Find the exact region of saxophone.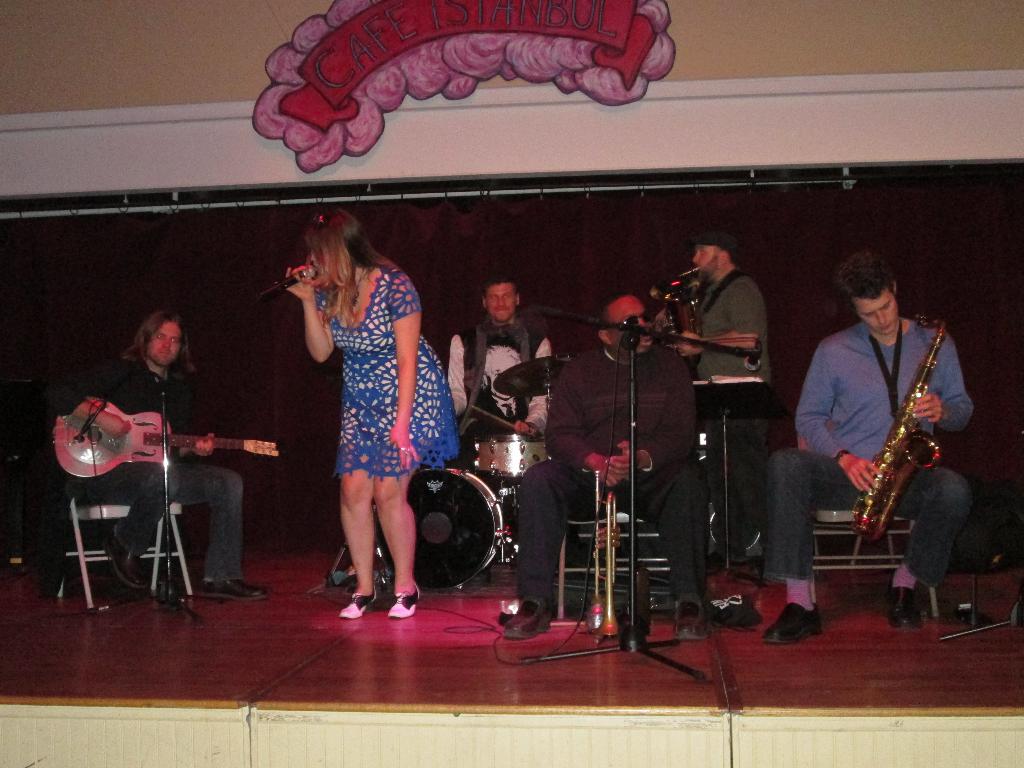
Exact region: detection(850, 316, 945, 544).
